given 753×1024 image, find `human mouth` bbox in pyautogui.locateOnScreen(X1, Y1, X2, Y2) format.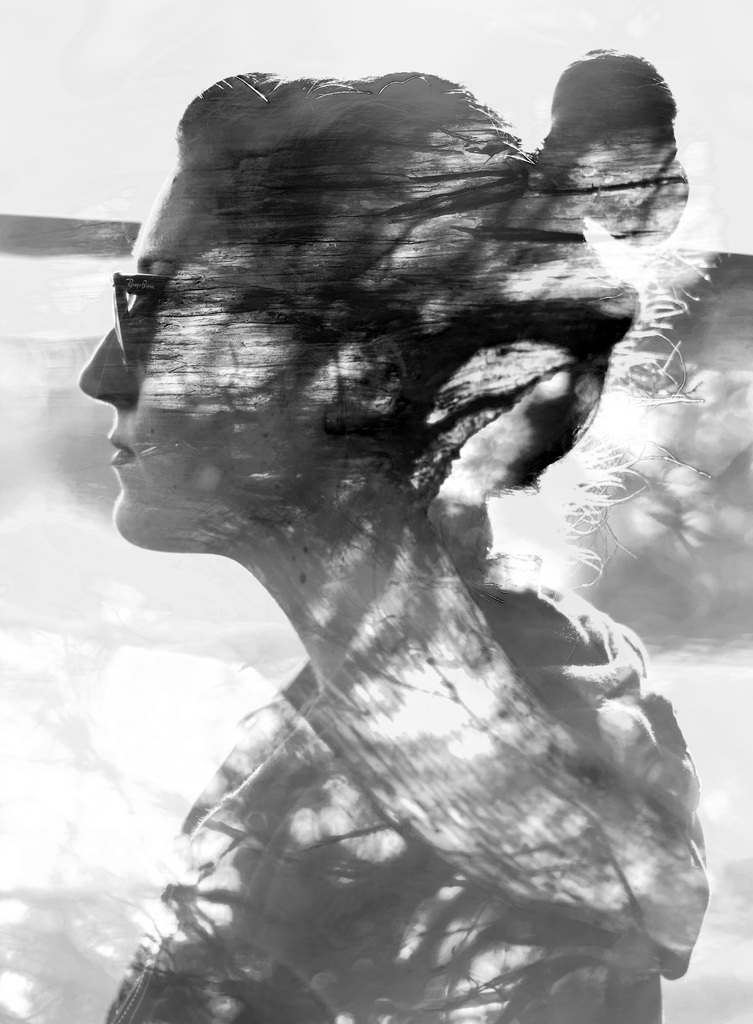
pyautogui.locateOnScreen(106, 436, 138, 461).
